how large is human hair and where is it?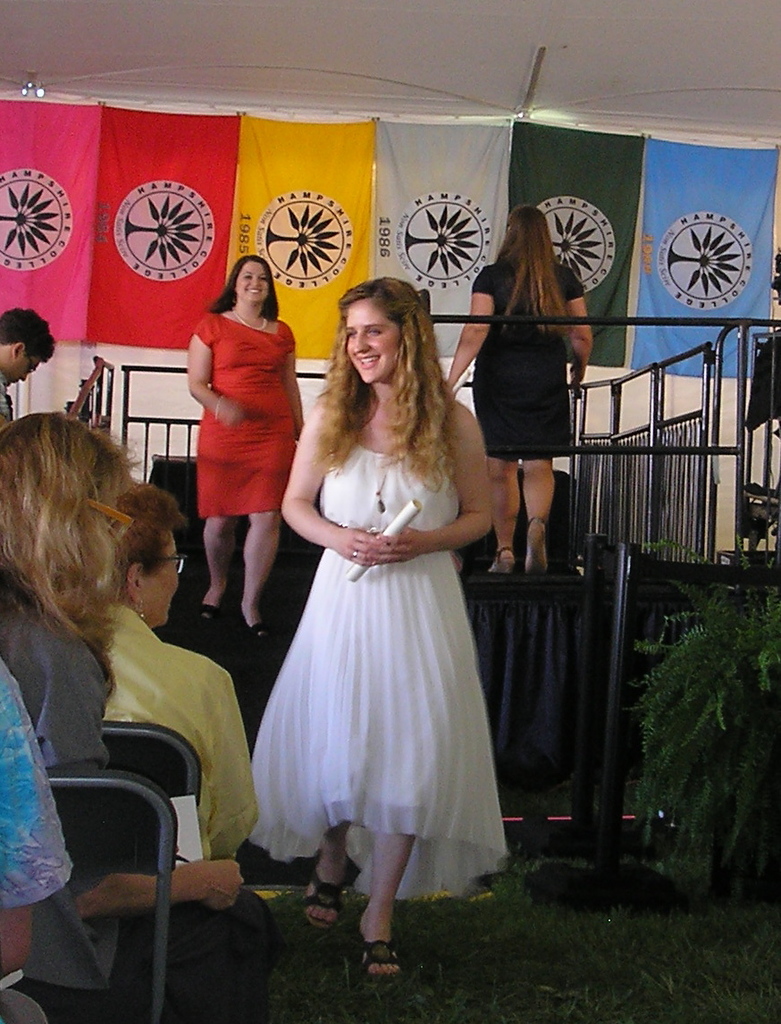
Bounding box: [315,276,453,489].
